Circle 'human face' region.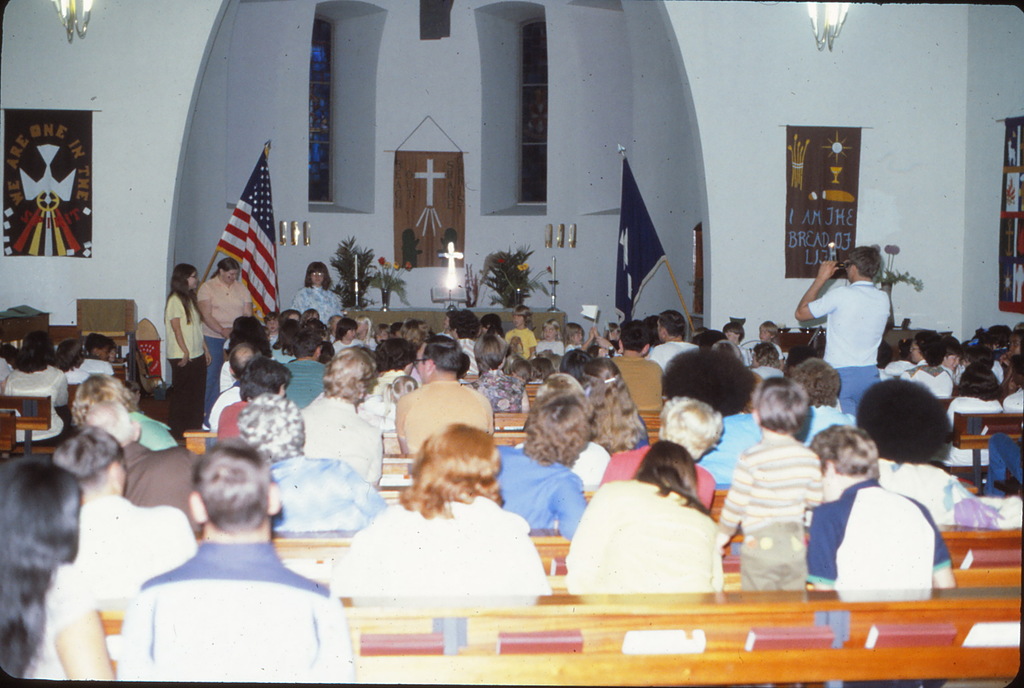
Region: 752/353/756/366.
